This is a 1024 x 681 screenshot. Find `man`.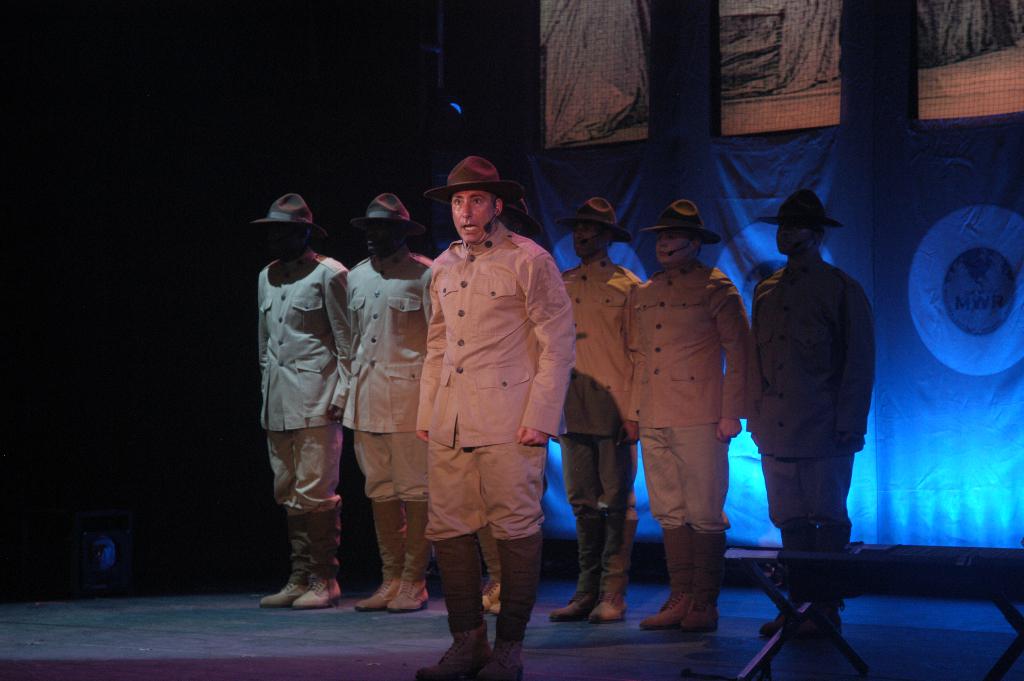
Bounding box: select_region(250, 191, 357, 612).
